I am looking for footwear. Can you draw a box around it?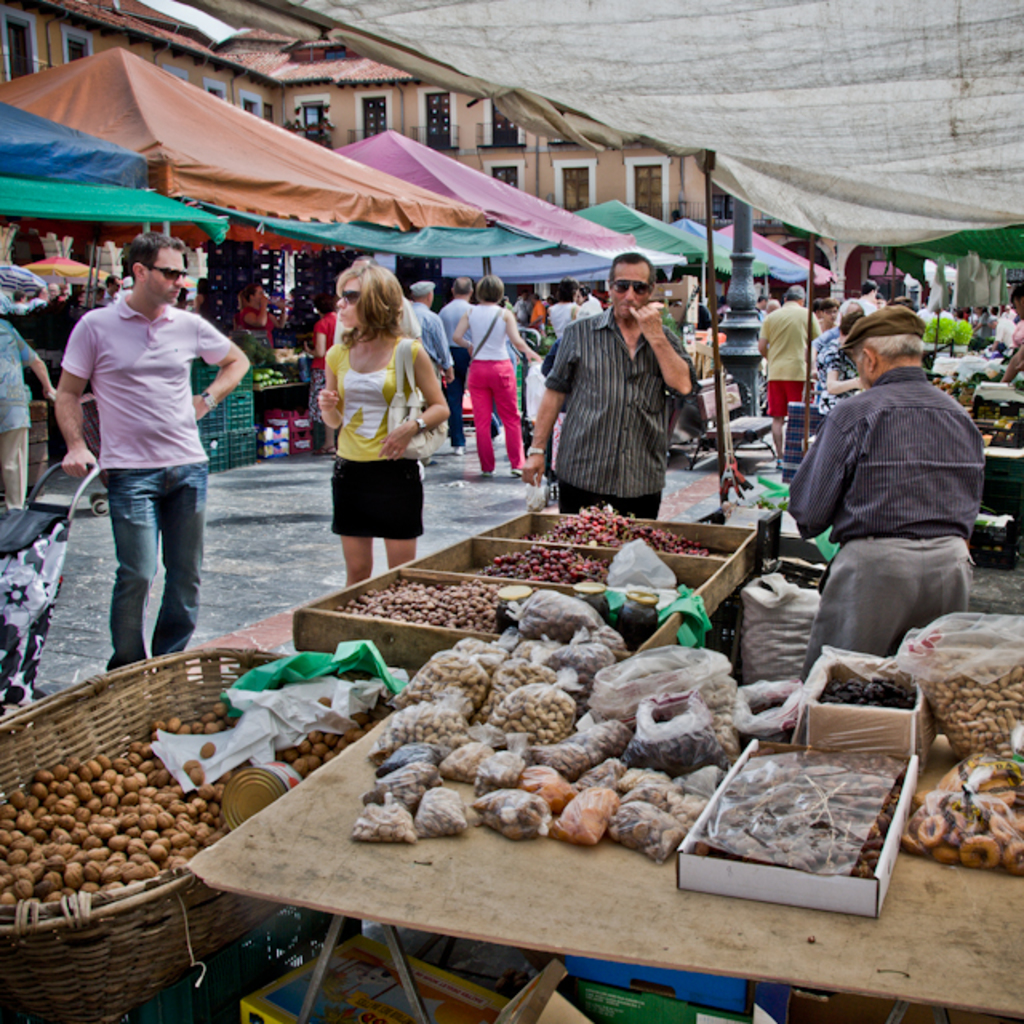
Sure, the bounding box is 482, 469, 494, 480.
